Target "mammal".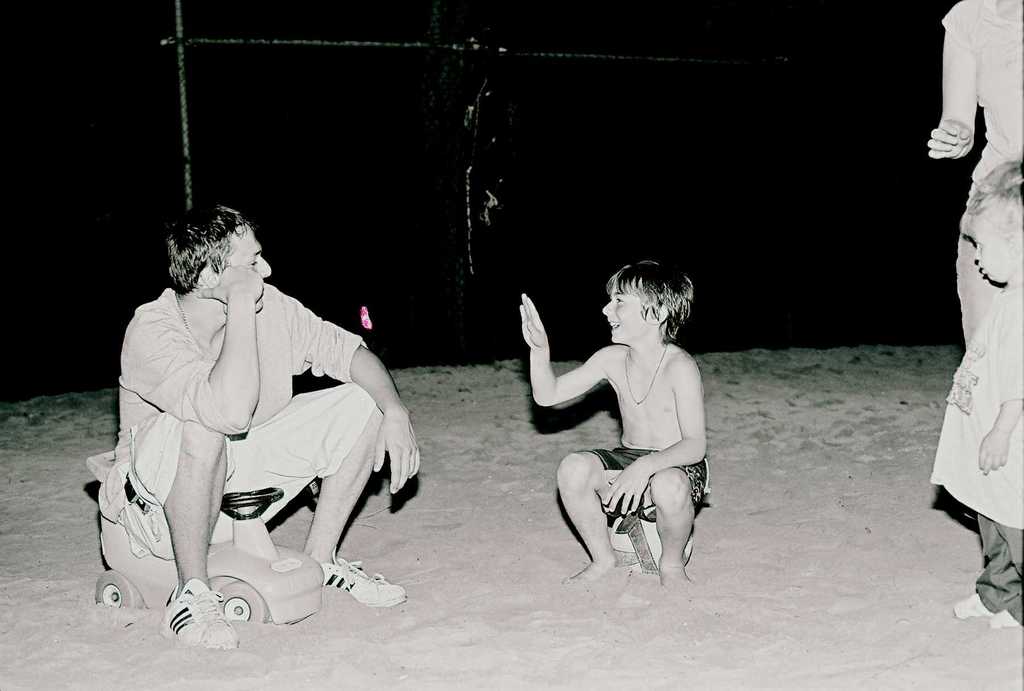
Target region: <box>99,201,420,650</box>.
